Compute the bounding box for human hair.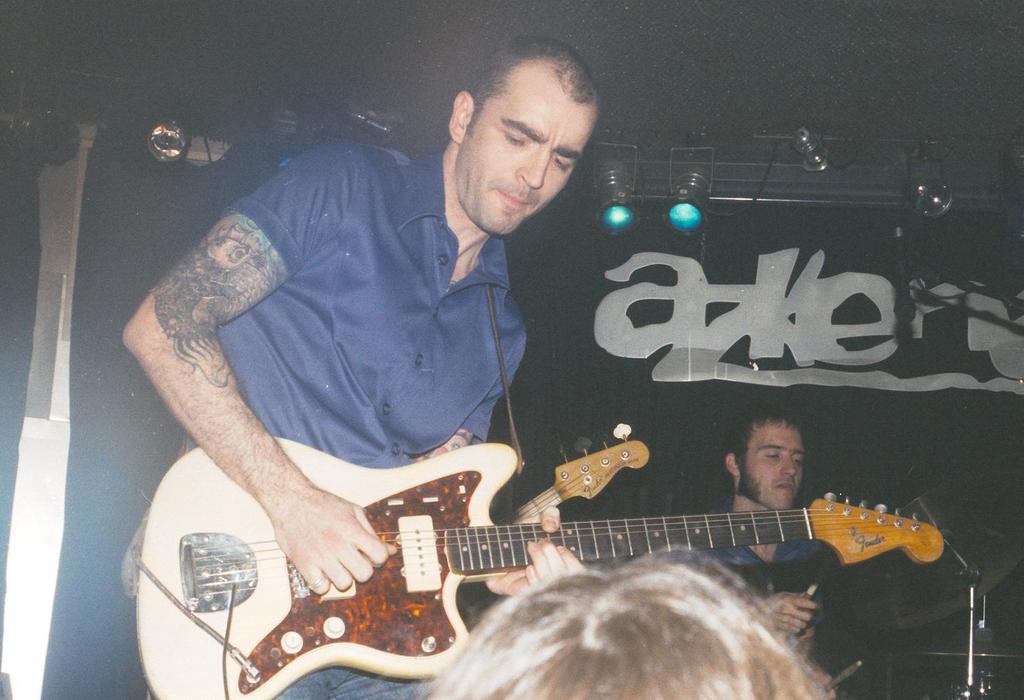
(x1=470, y1=35, x2=600, y2=140).
